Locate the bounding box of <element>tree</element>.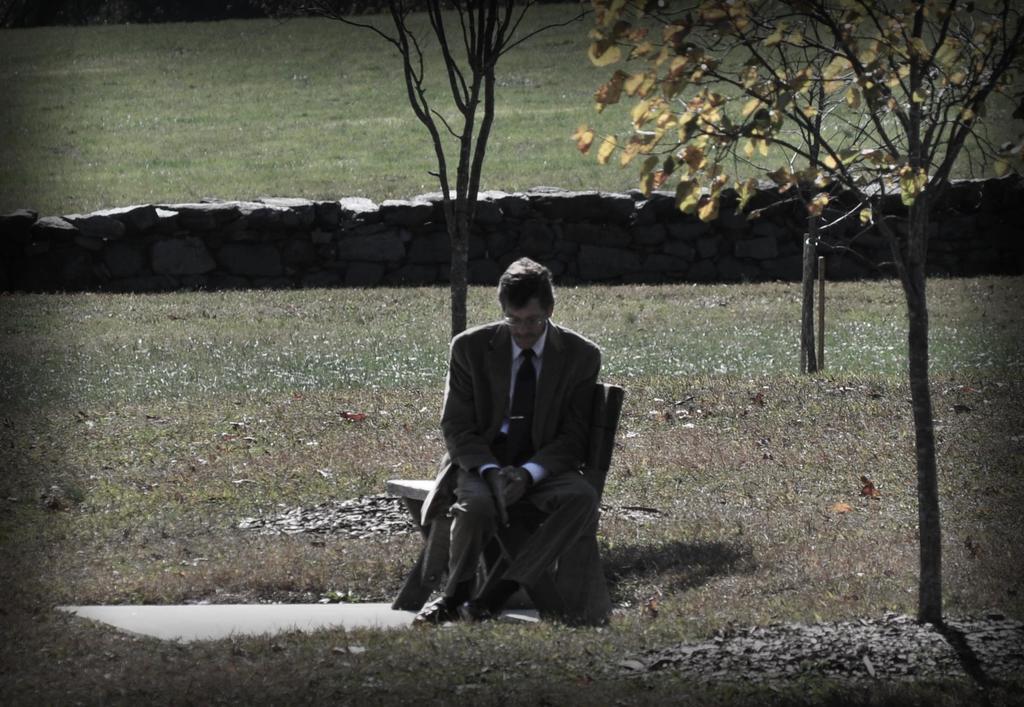
Bounding box: 575,0,1018,623.
